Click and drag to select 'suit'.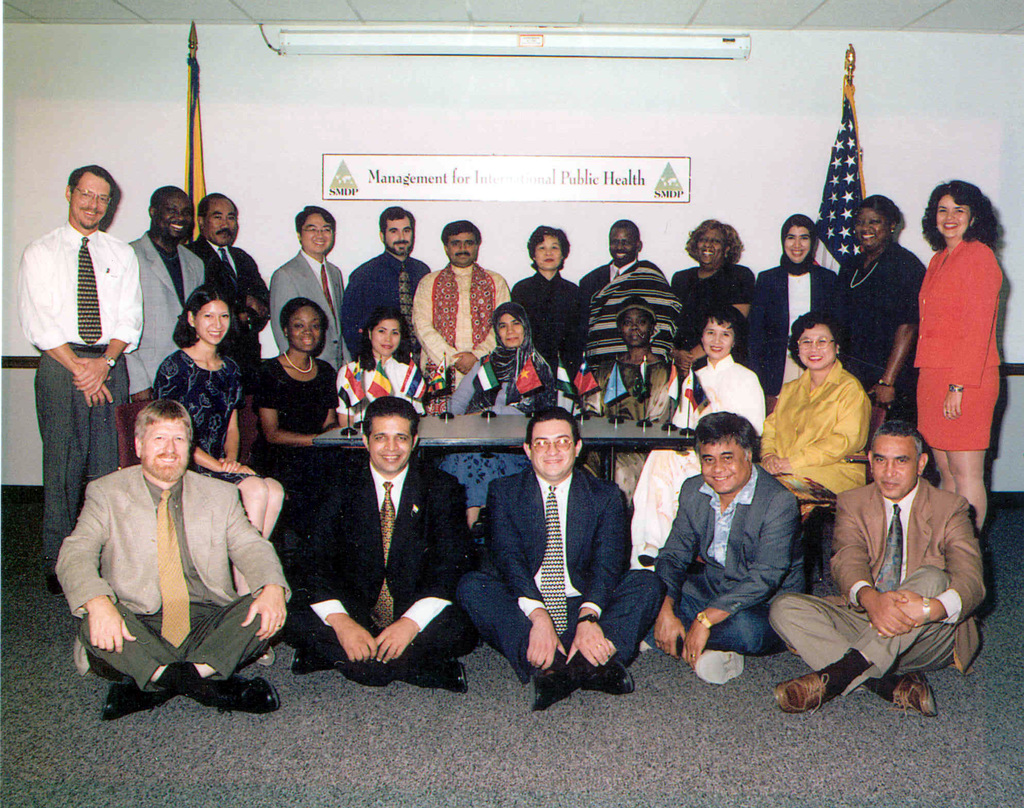
Selection: rect(266, 248, 360, 379).
